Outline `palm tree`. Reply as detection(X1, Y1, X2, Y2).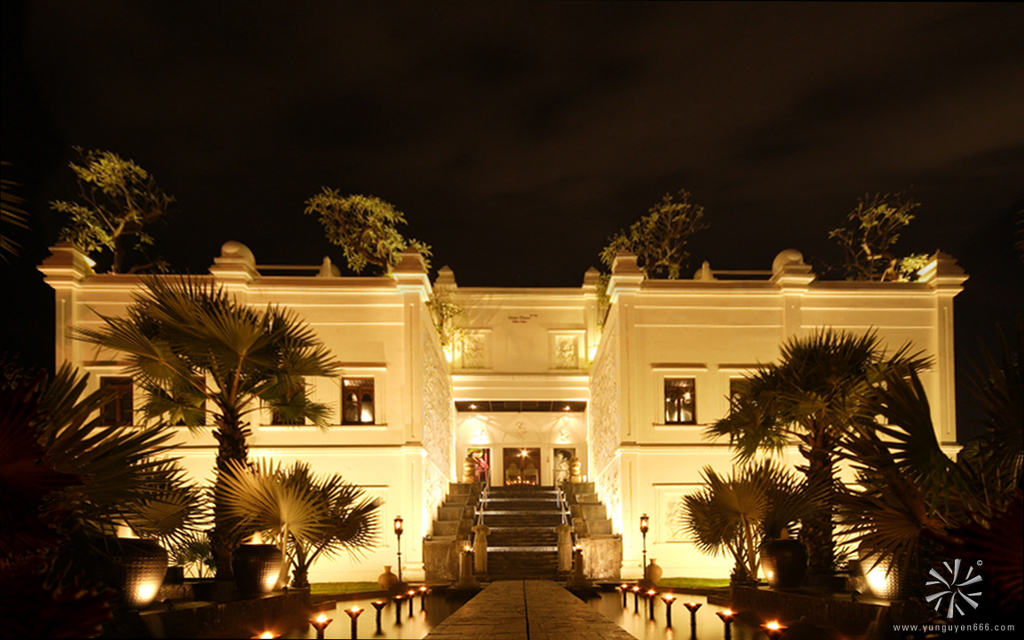
detection(232, 469, 337, 584).
